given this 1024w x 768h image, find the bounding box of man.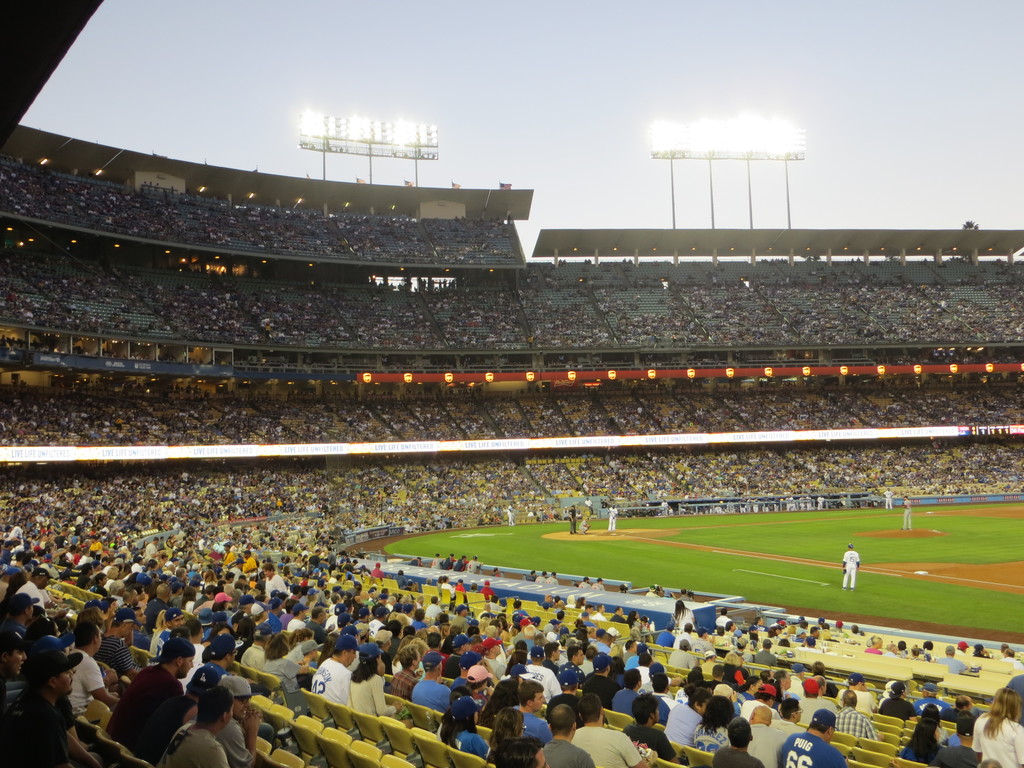
289:605:303:637.
